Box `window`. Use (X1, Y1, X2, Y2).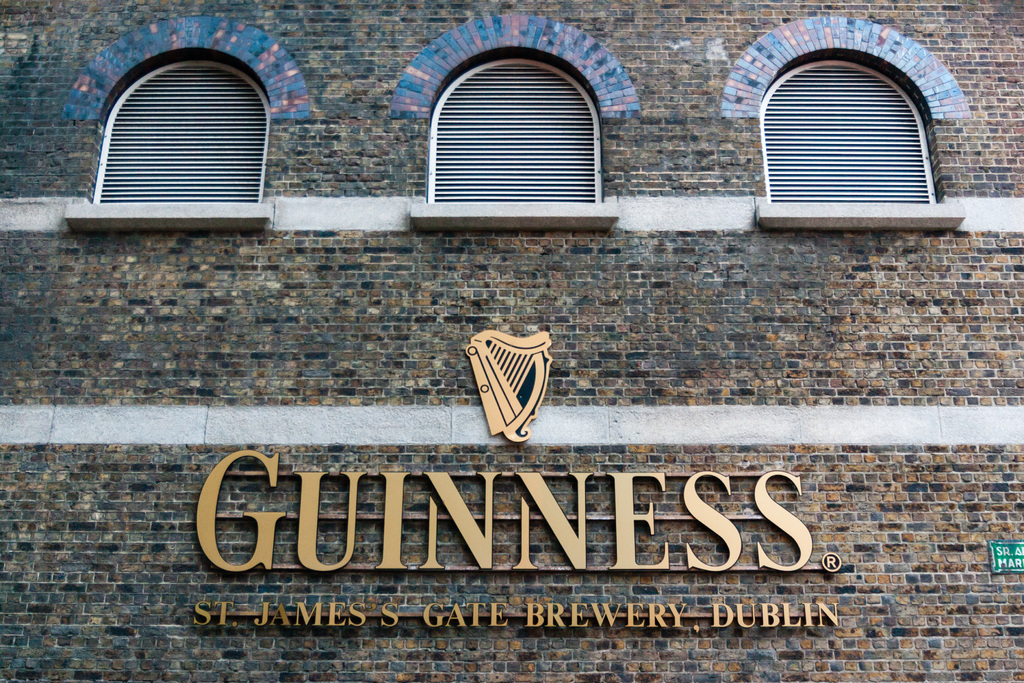
(403, 53, 620, 233).
